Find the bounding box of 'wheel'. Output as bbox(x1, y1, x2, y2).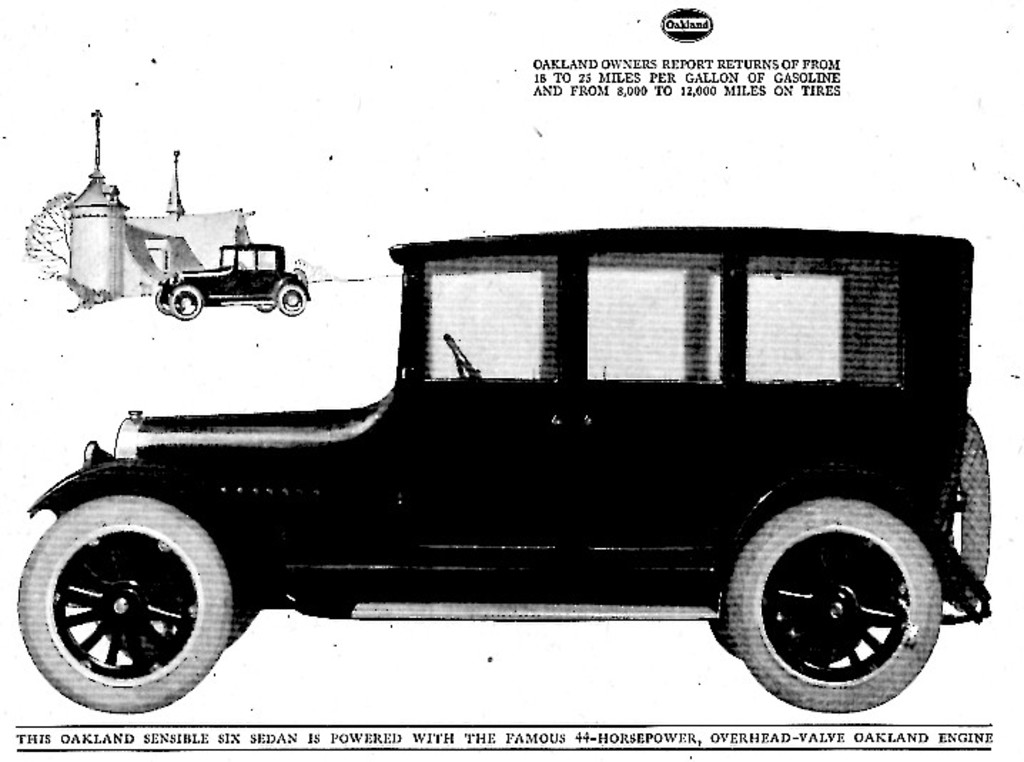
bbox(225, 608, 257, 645).
